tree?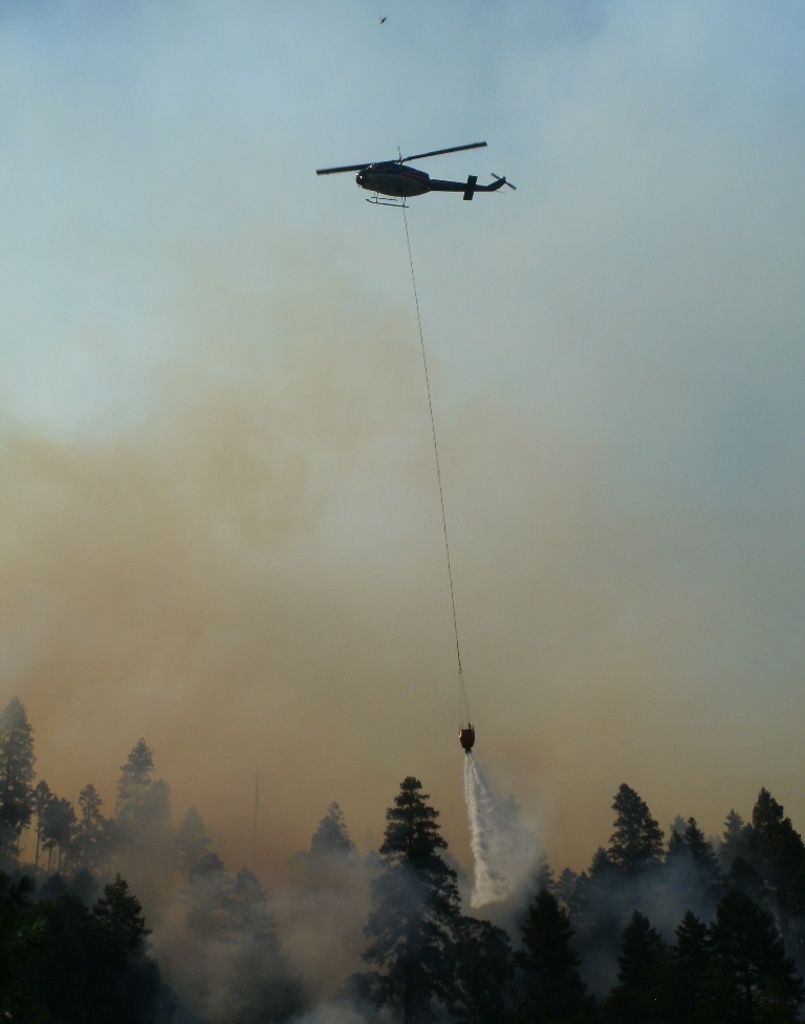
{"left": 158, "top": 810, "right": 227, "bottom": 879}
